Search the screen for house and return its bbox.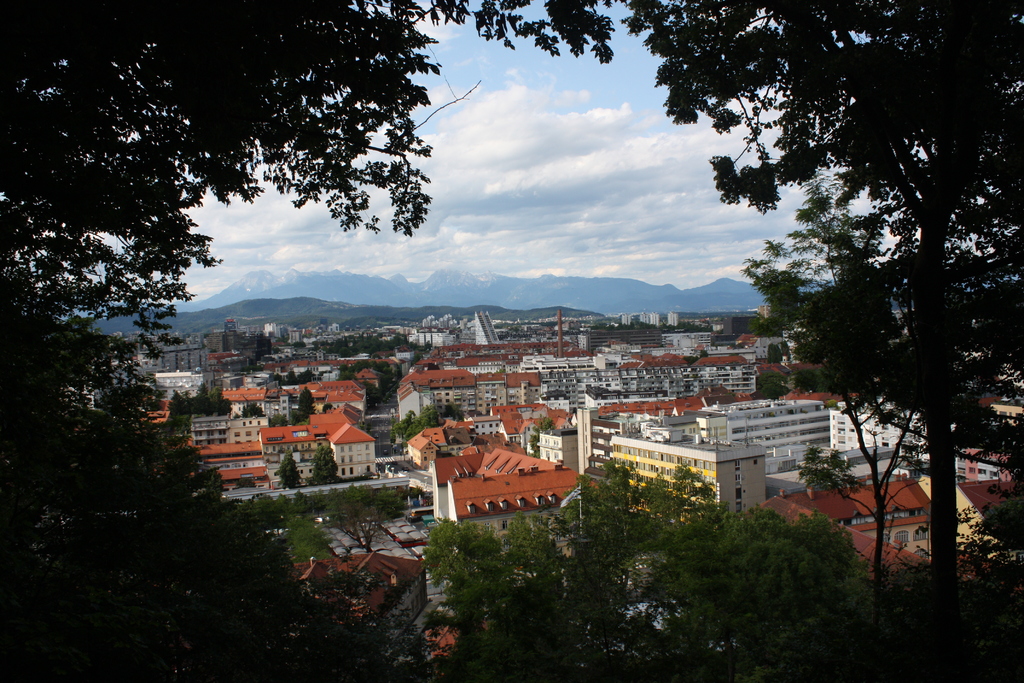
Found: <region>494, 403, 564, 440</region>.
